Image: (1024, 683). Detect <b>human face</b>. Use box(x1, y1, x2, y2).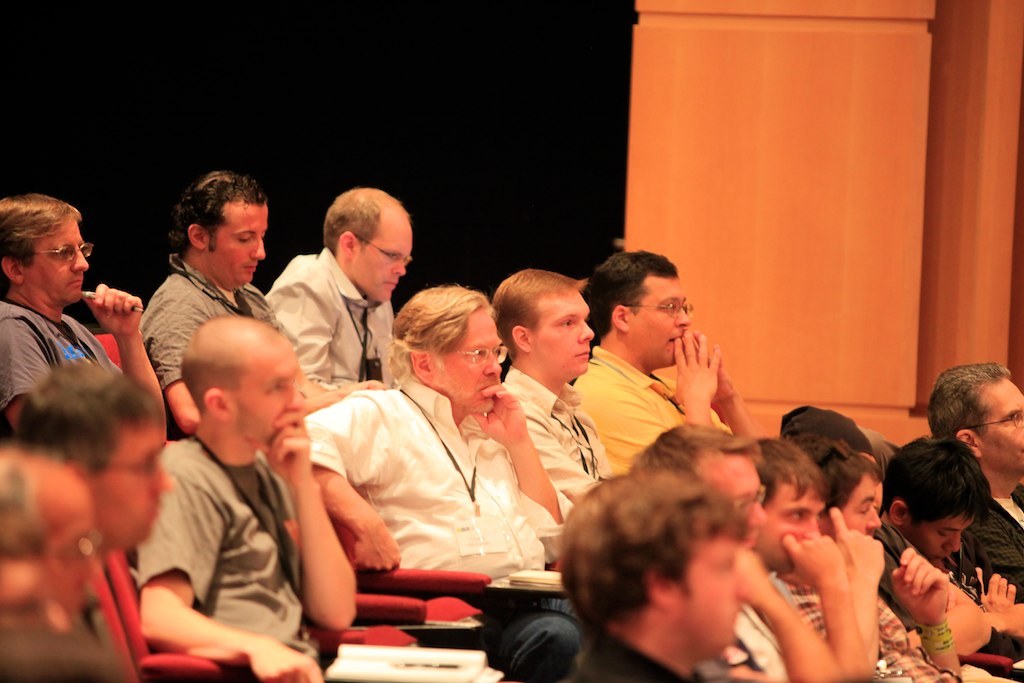
box(231, 357, 303, 438).
